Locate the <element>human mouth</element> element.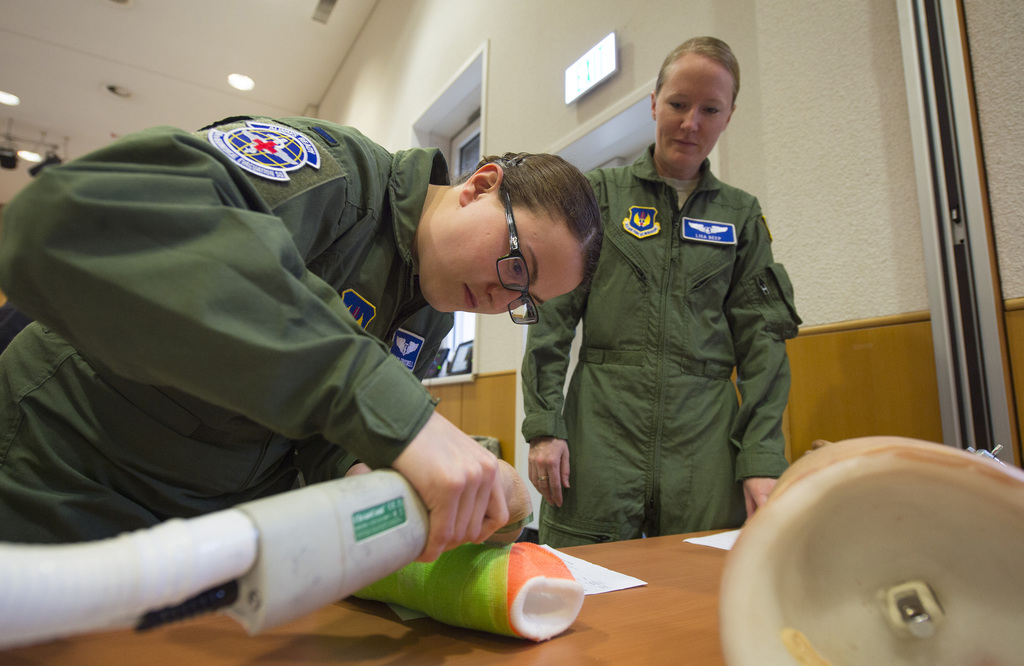
Element bbox: (x1=461, y1=280, x2=479, y2=311).
